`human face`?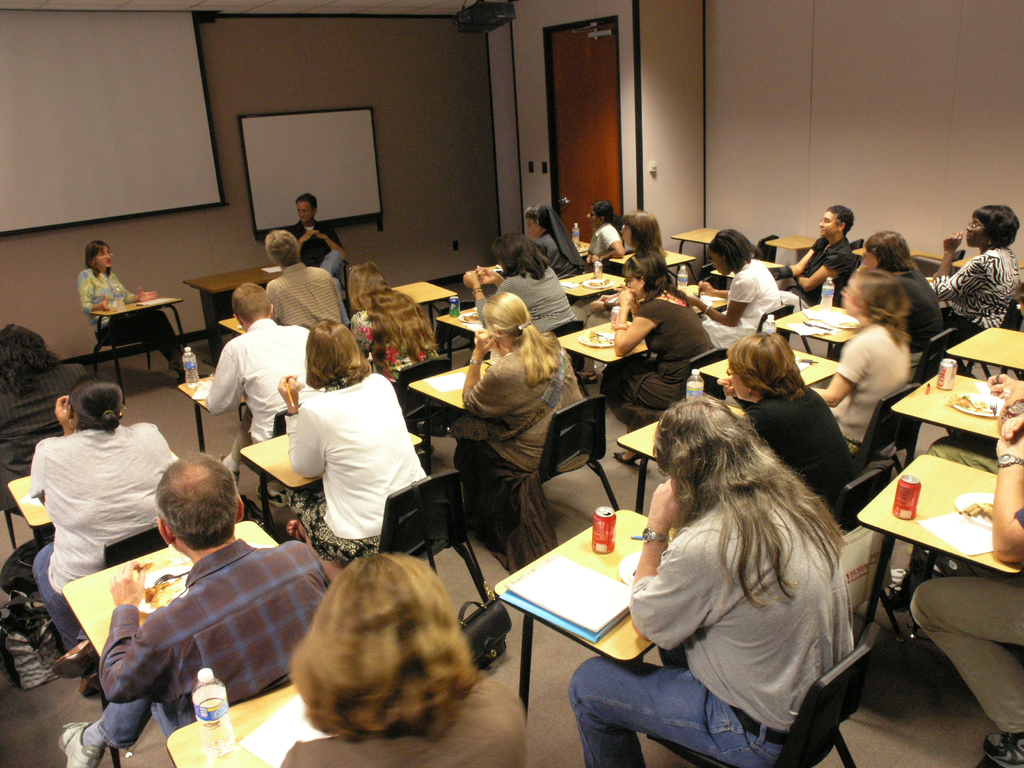
x1=968, y1=214, x2=988, y2=248
